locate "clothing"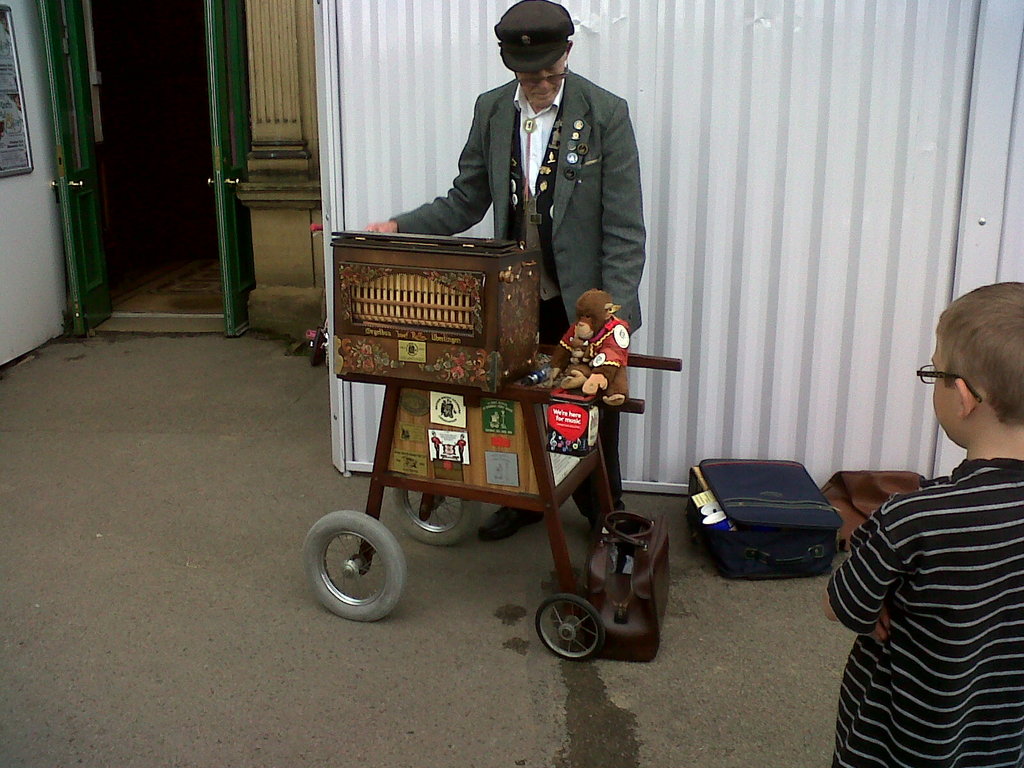
x1=390 y1=67 x2=646 y2=520
